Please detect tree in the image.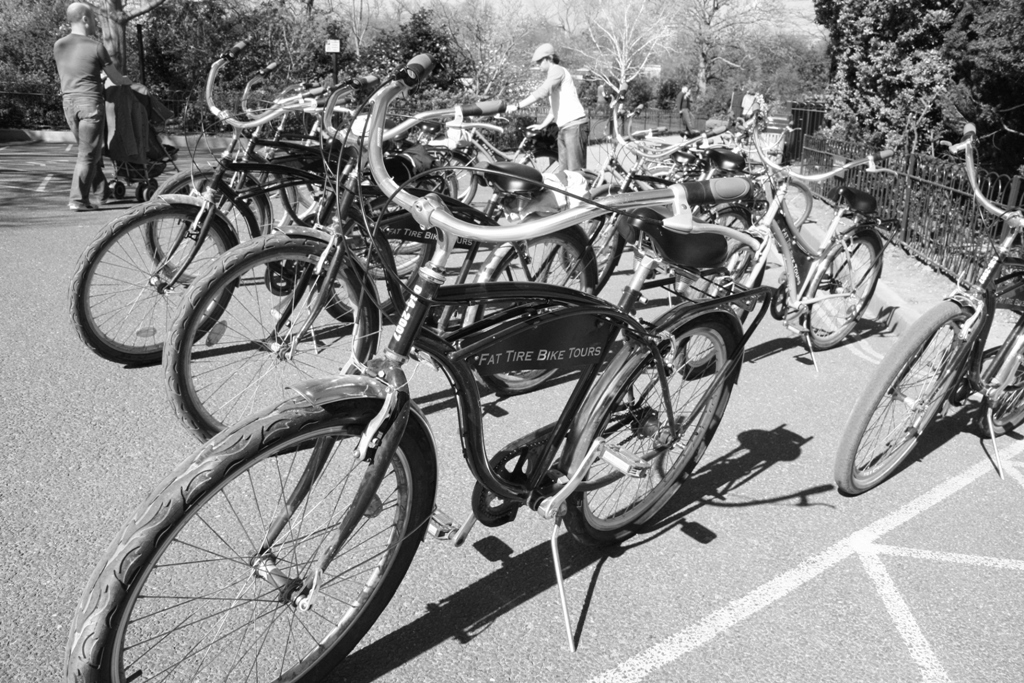
bbox=[656, 0, 784, 128].
